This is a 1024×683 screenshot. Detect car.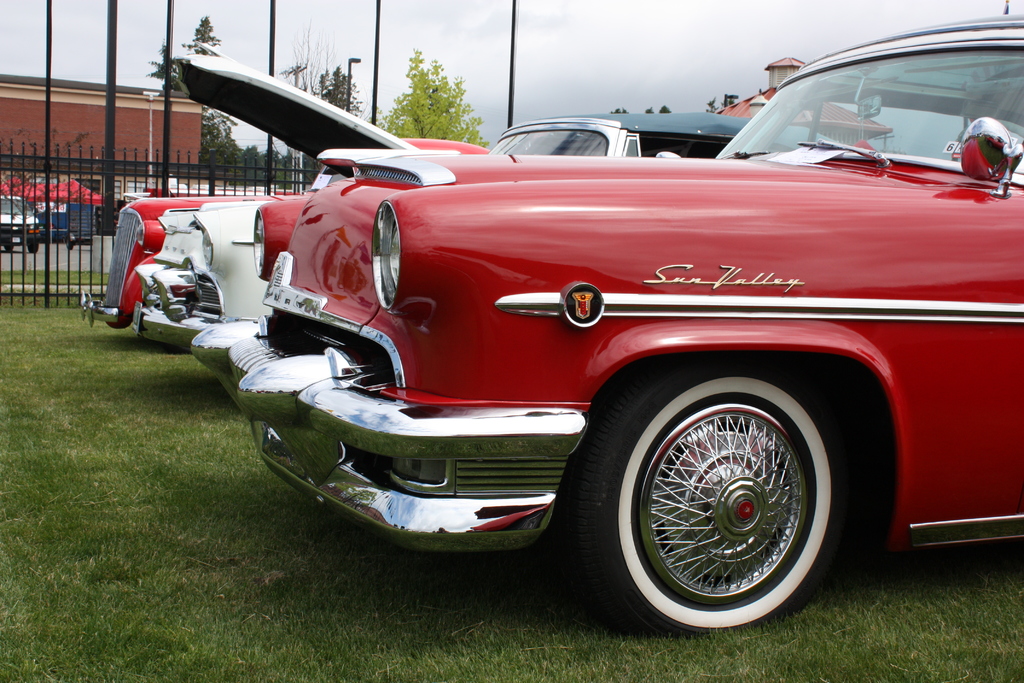
(left=0, top=199, right=41, bottom=255).
